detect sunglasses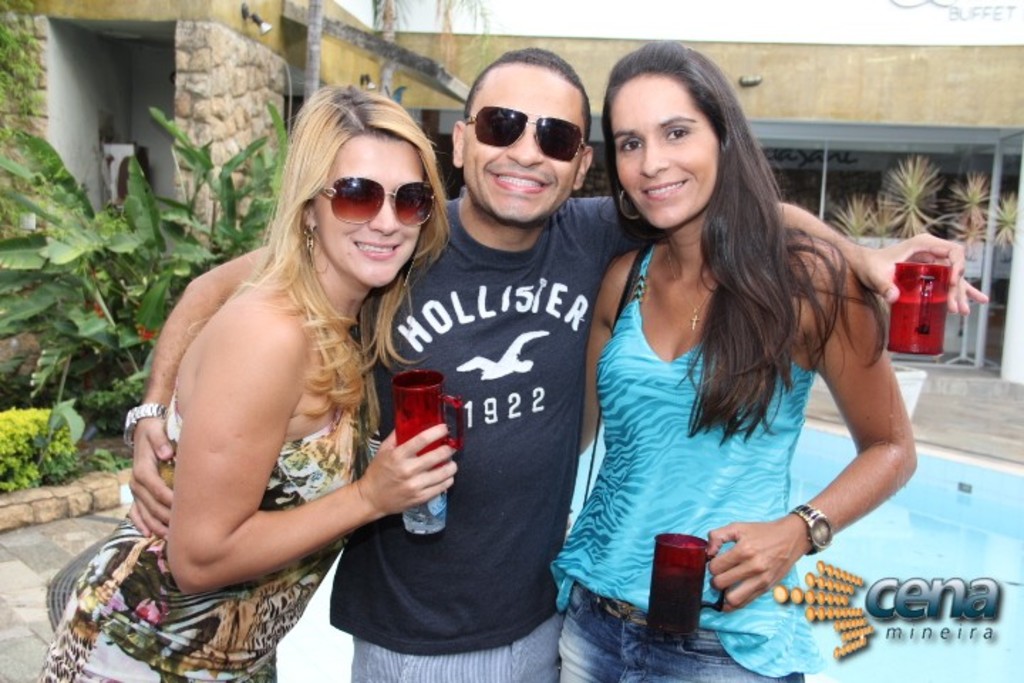
<box>464,104,585,158</box>
